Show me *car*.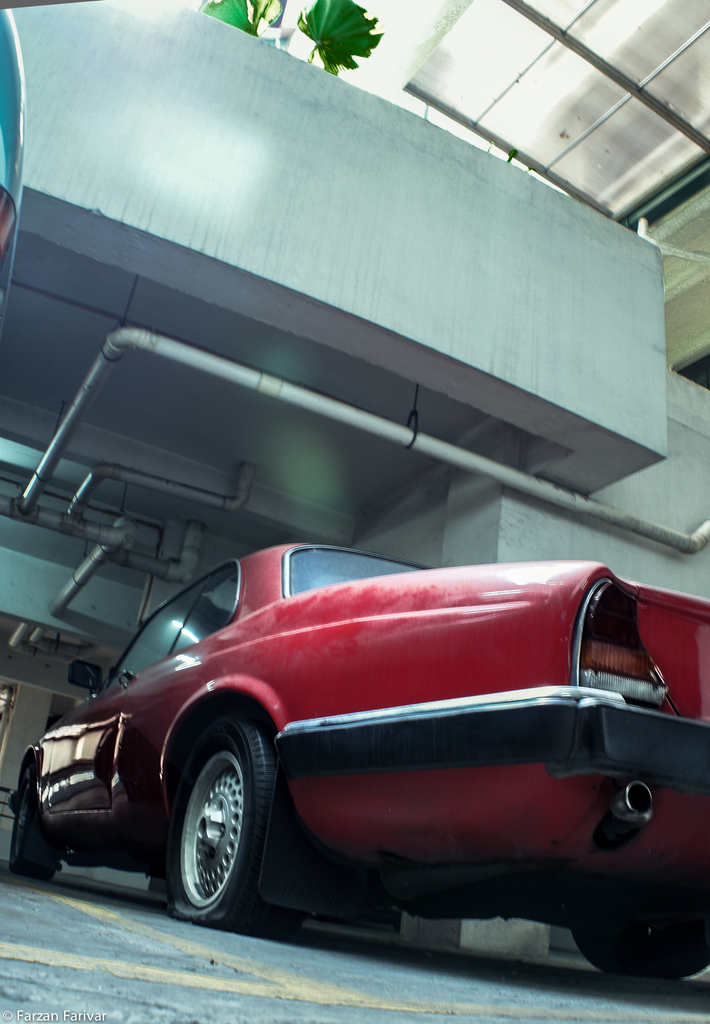
*car* is here: Rect(7, 543, 709, 980).
